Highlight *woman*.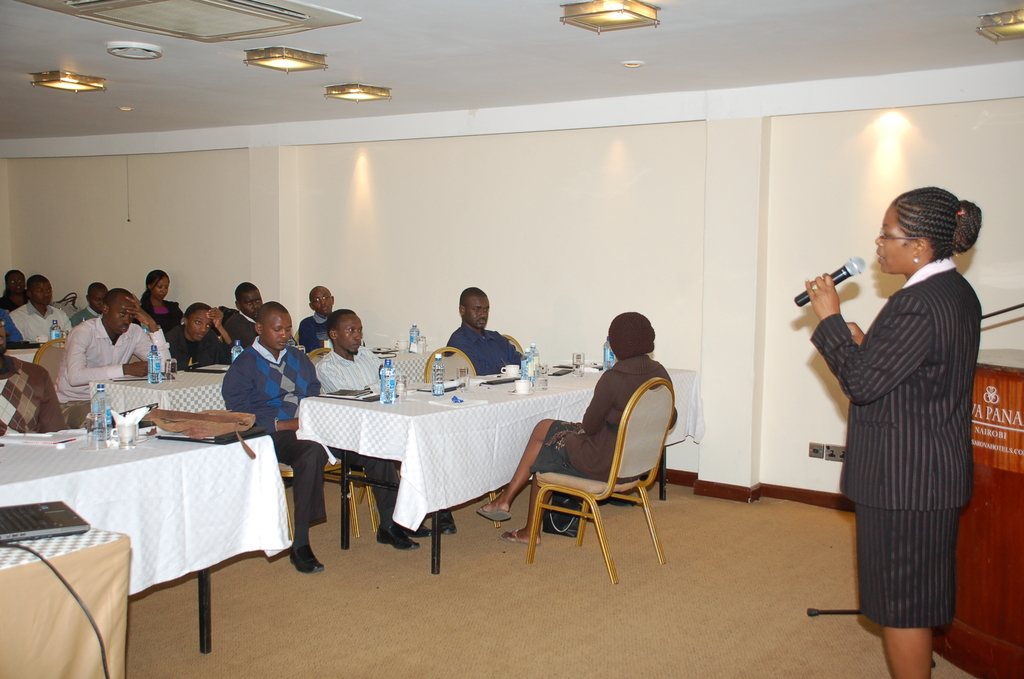
Highlighted region: [136, 268, 185, 334].
